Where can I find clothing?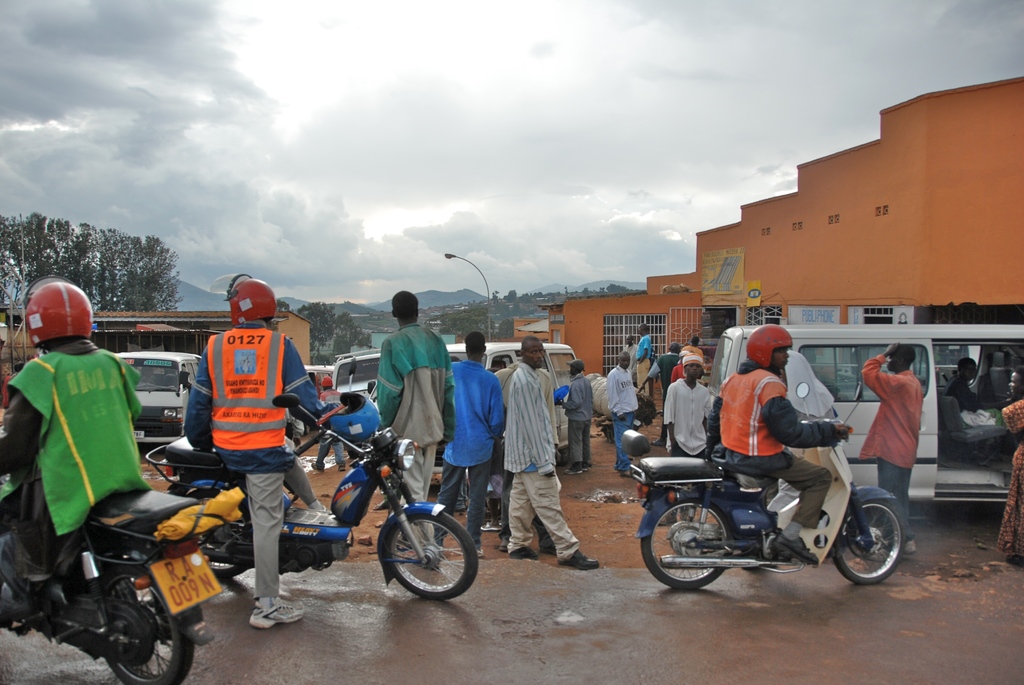
You can find it at [285, 441, 316, 516].
